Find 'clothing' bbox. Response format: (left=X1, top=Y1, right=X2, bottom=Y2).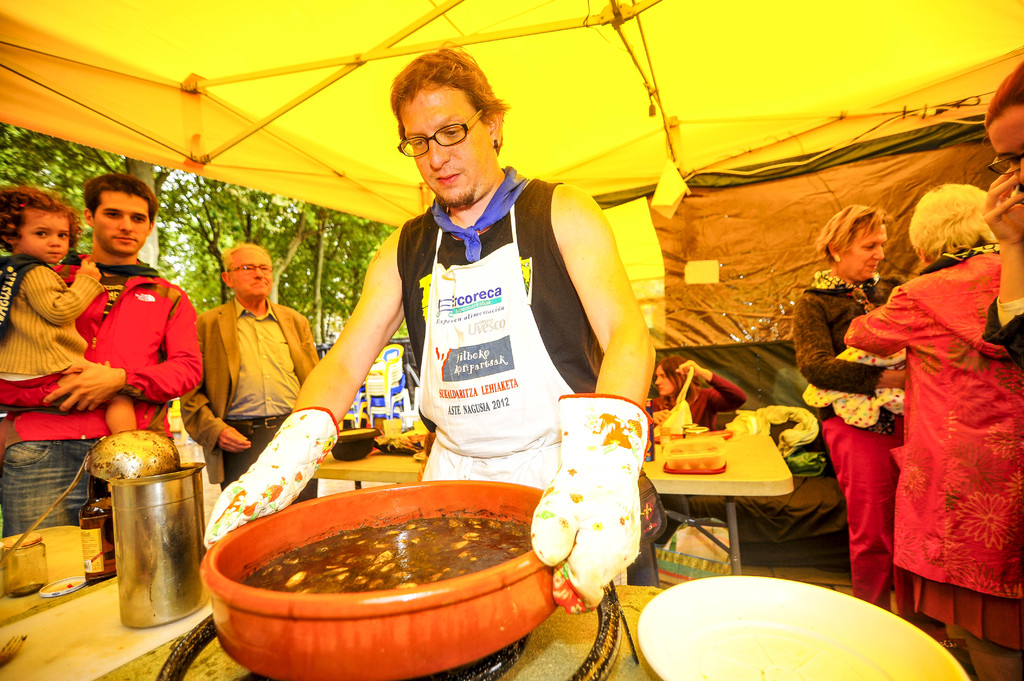
(left=0, top=260, right=105, bottom=406).
